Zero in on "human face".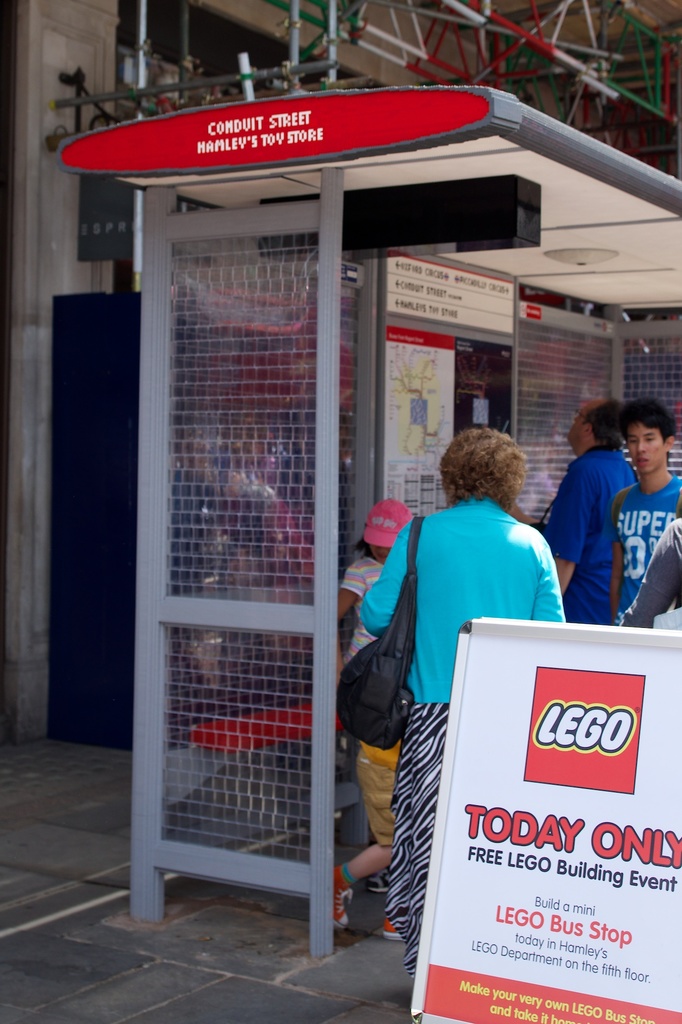
Zeroed in: box(626, 422, 663, 474).
